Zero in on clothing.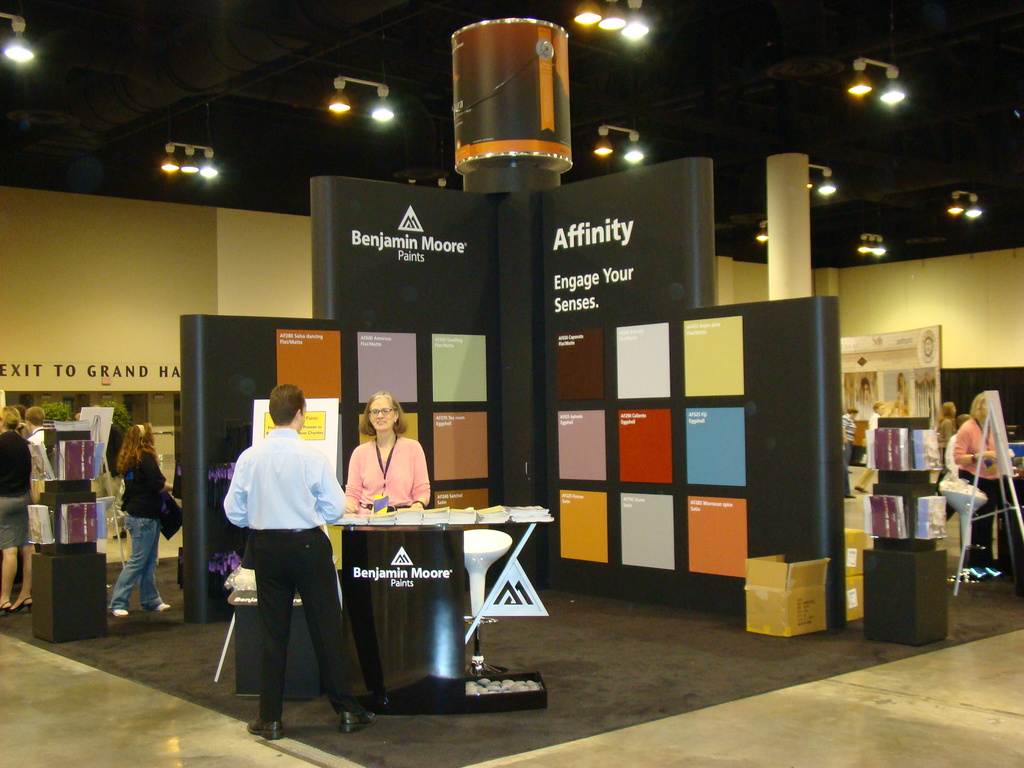
Zeroed in: [0,431,32,498].
